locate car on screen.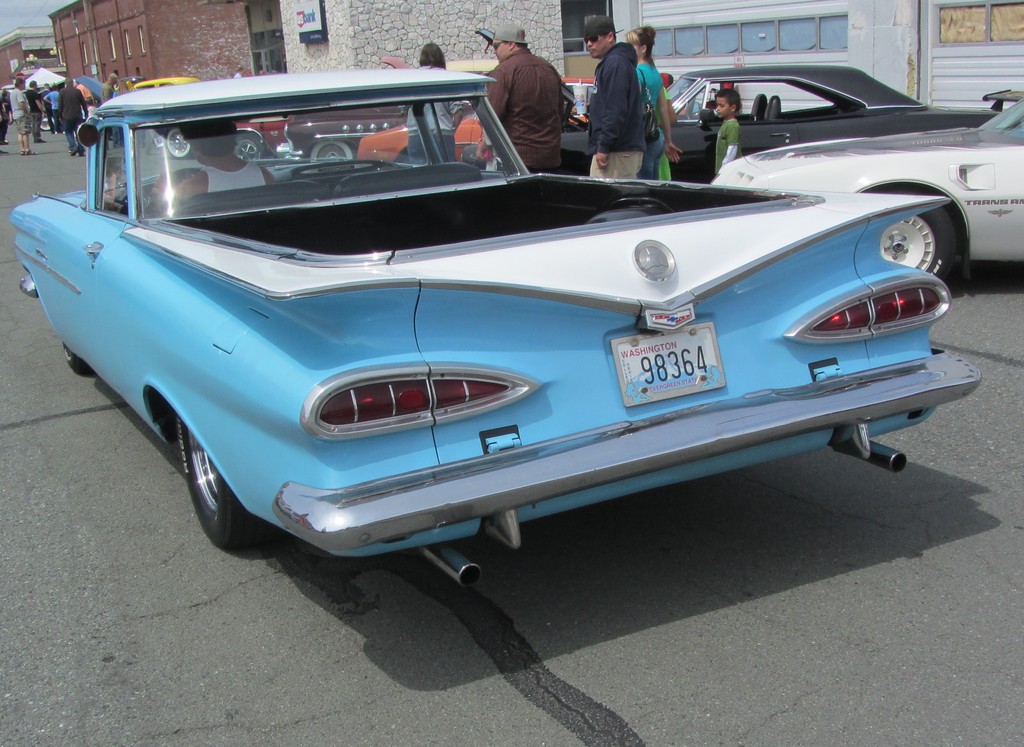
On screen at x1=286, y1=62, x2=504, y2=162.
